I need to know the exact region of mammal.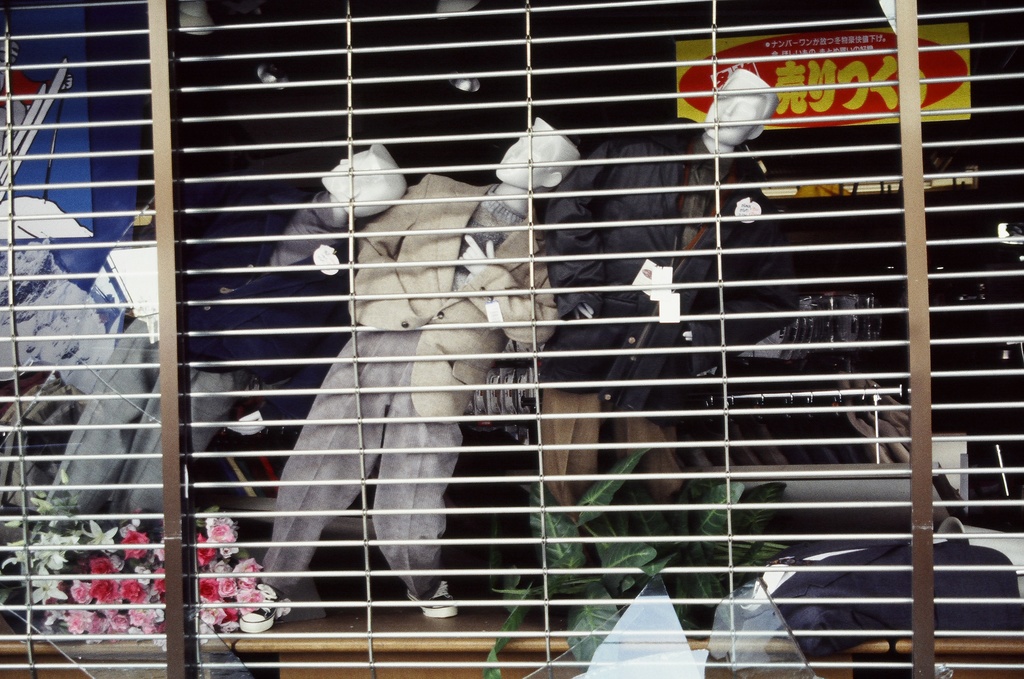
Region: locate(265, 115, 588, 629).
